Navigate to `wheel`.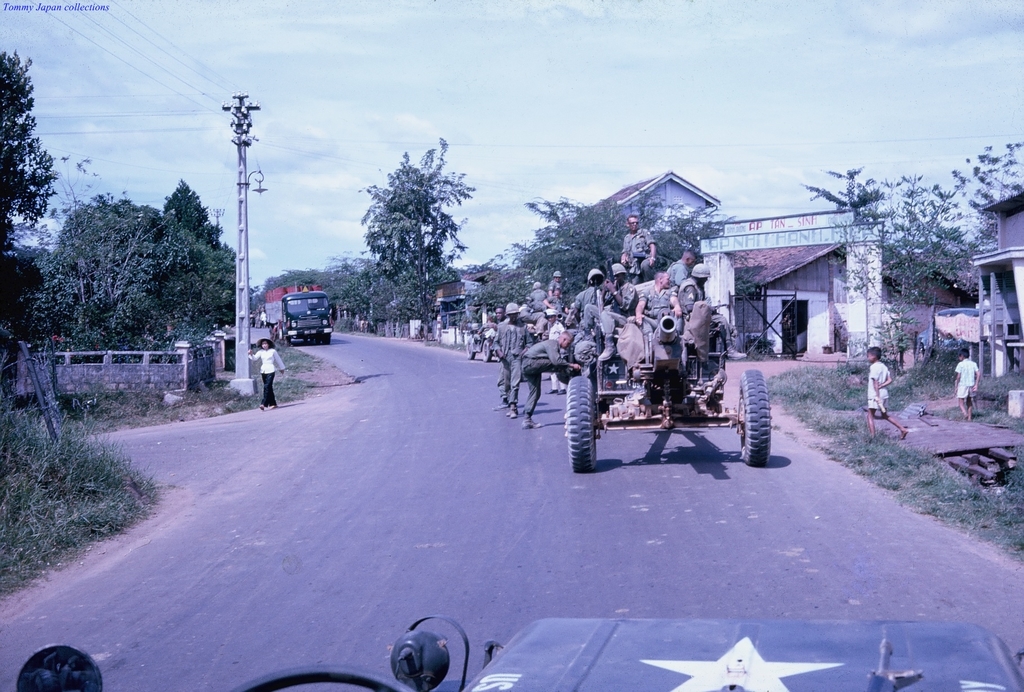
Navigation target: (731,367,774,468).
